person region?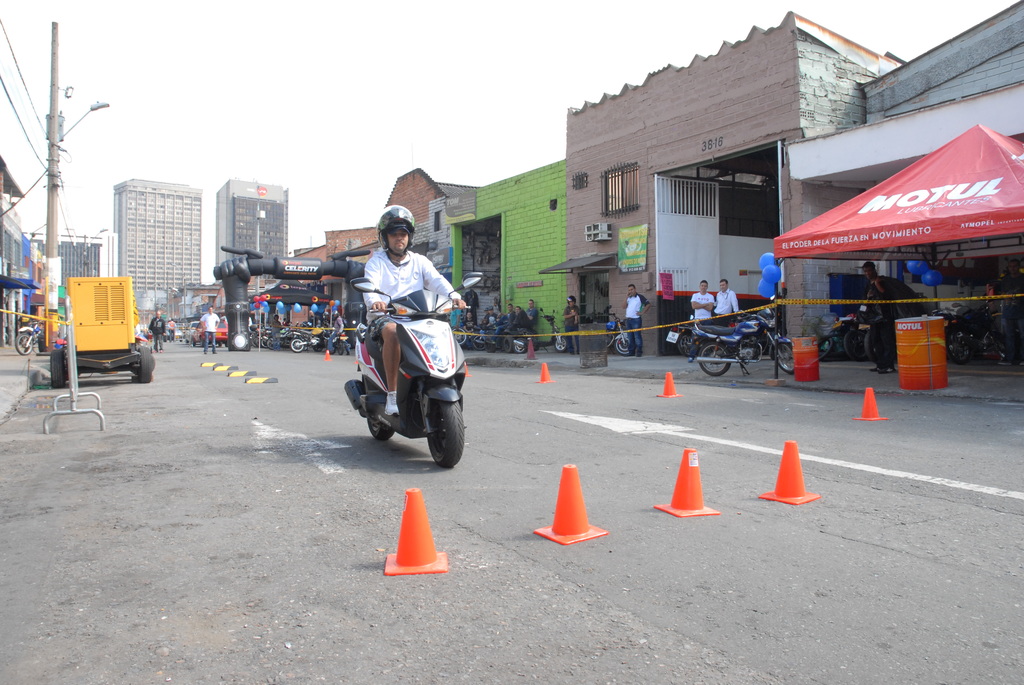
[563,292,582,355]
